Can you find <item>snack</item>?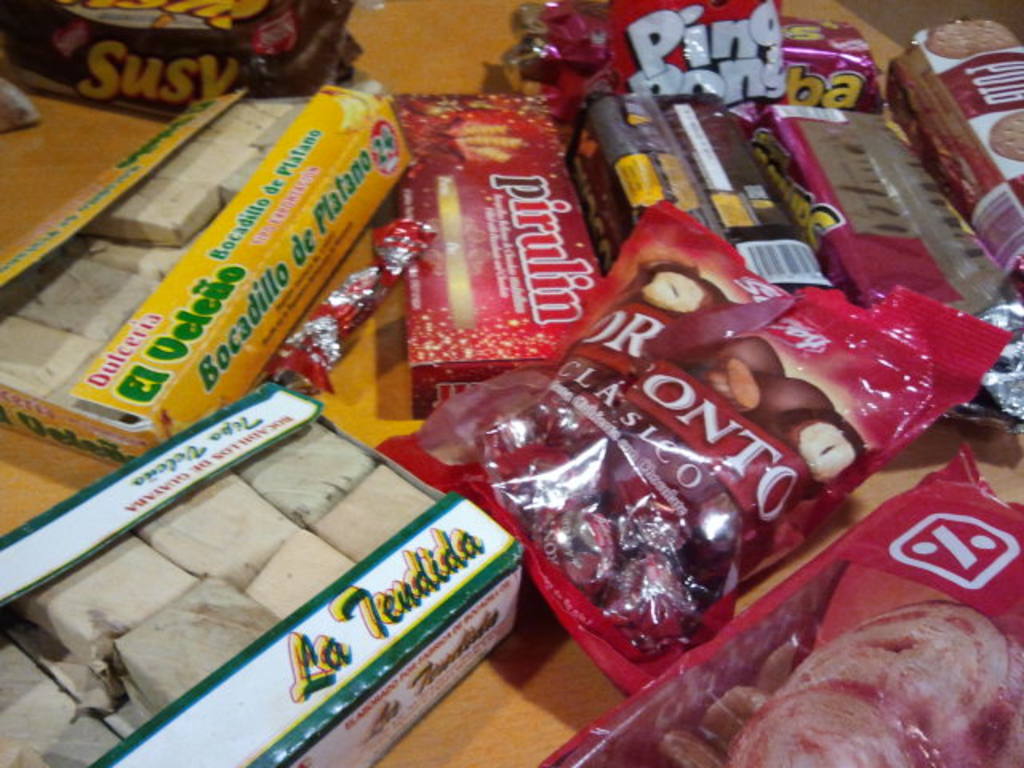
Yes, bounding box: [928, 24, 1021, 58].
